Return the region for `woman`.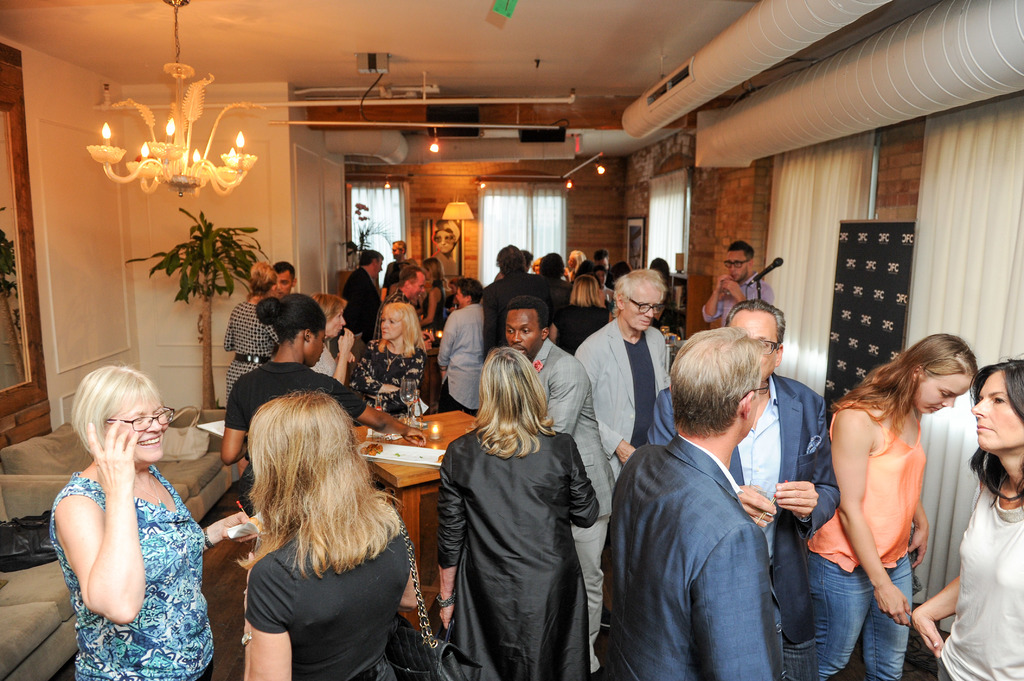
crop(349, 298, 428, 413).
